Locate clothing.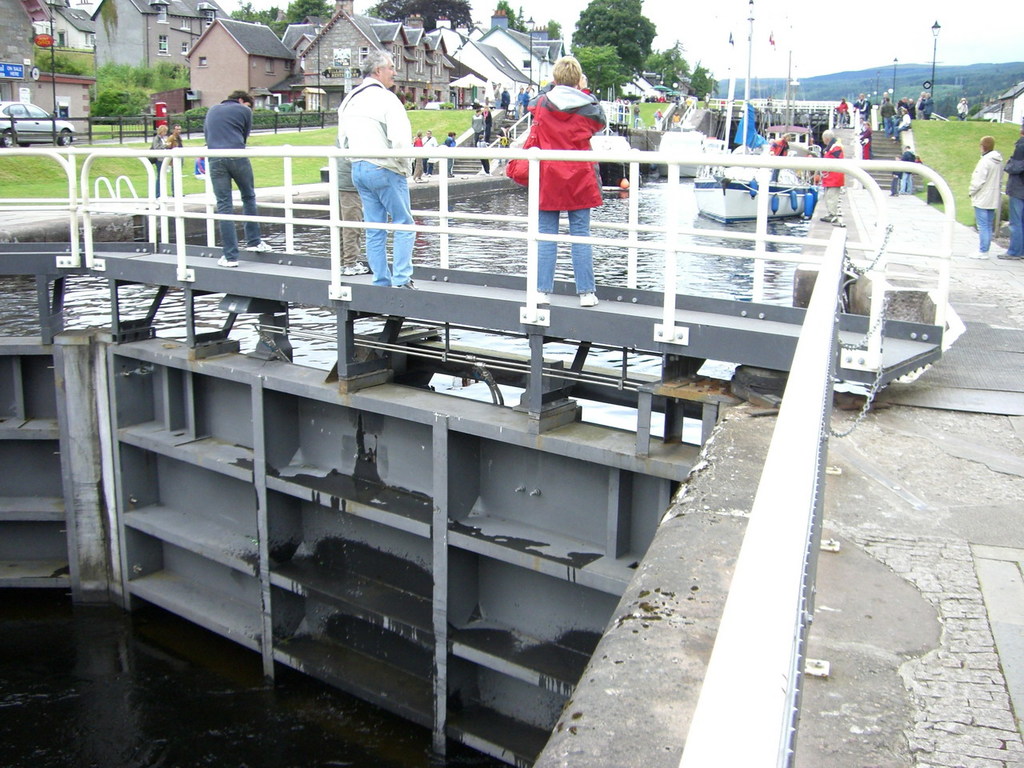
Bounding box: [left=900, top=151, right=912, bottom=191].
